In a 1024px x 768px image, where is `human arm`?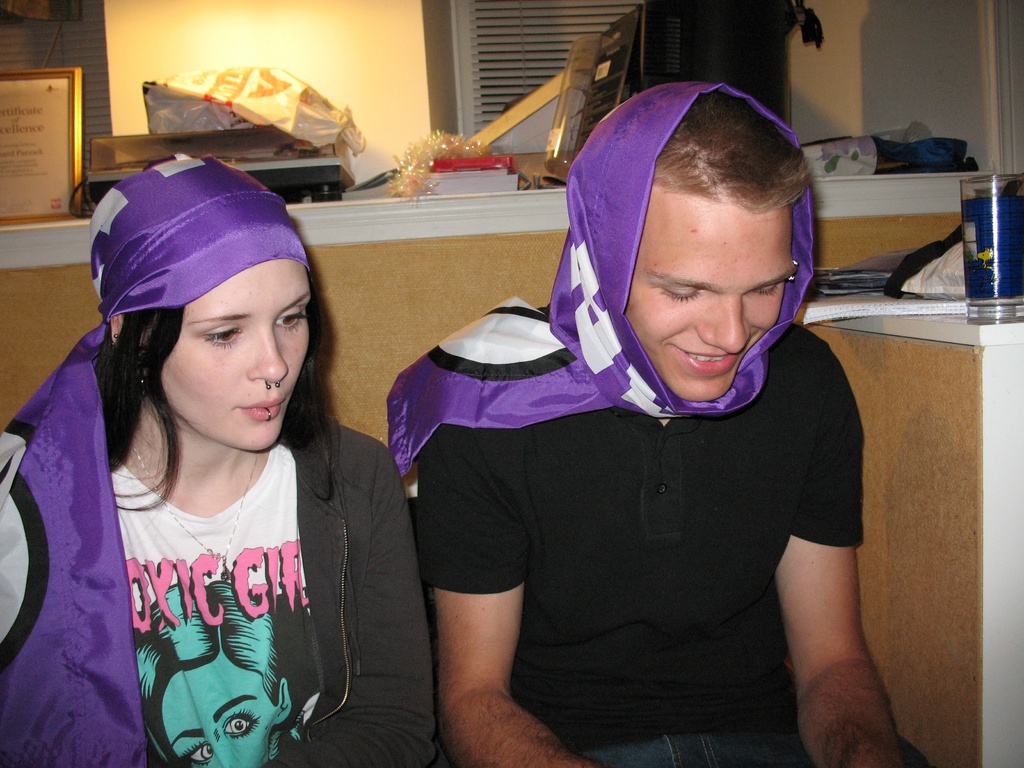
{"x1": 780, "y1": 422, "x2": 900, "y2": 767}.
